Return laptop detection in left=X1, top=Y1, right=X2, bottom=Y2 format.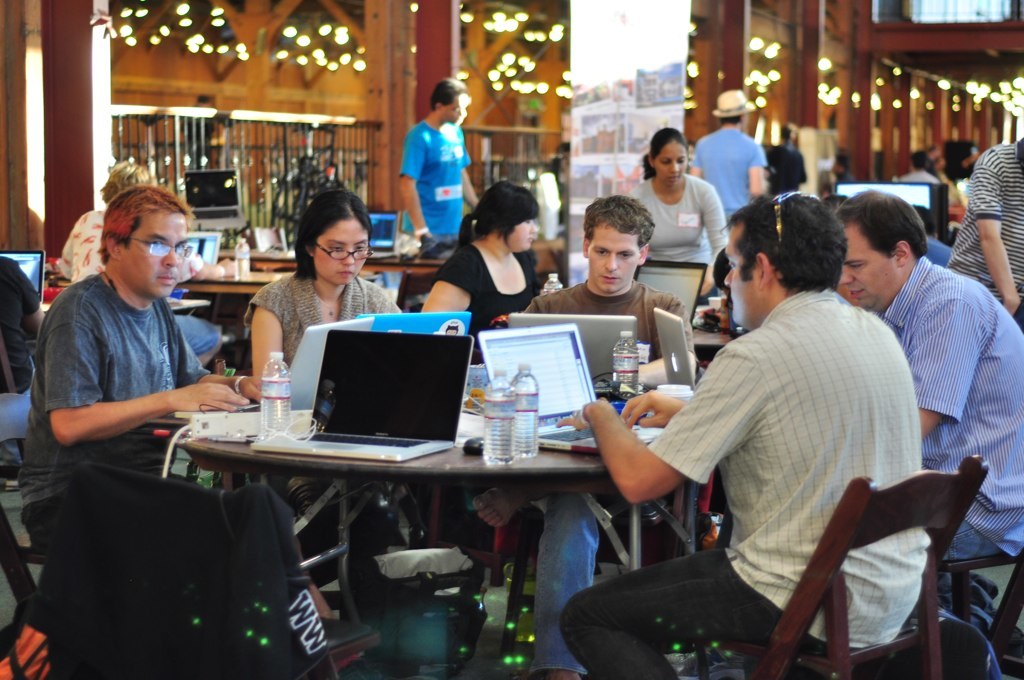
left=284, top=318, right=372, bottom=408.
